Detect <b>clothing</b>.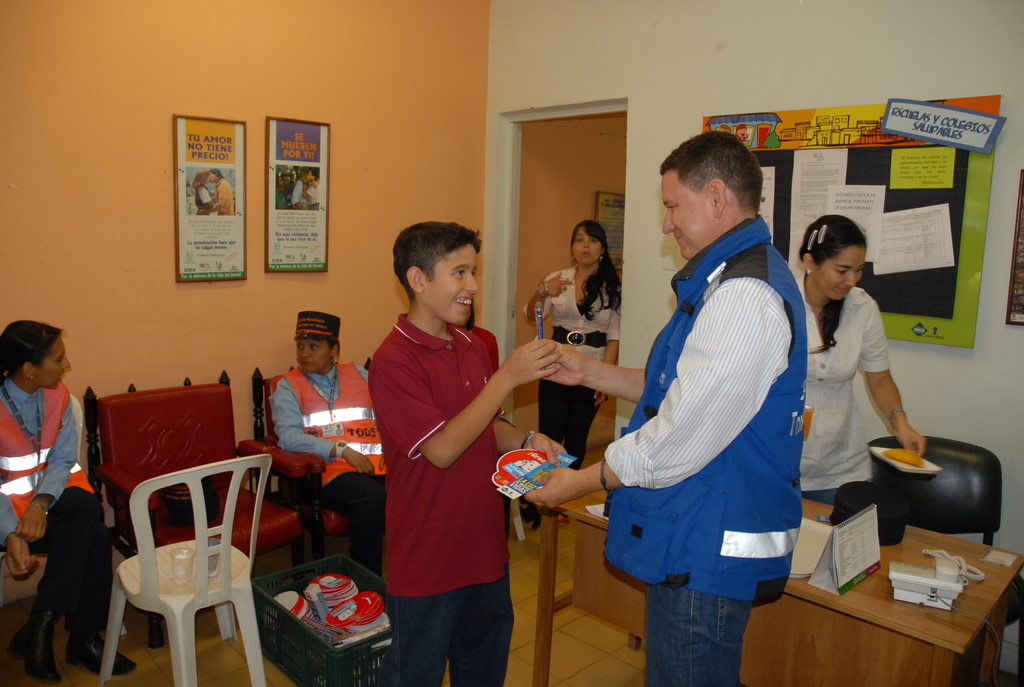
Detected at [left=268, top=365, right=386, bottom=576].
